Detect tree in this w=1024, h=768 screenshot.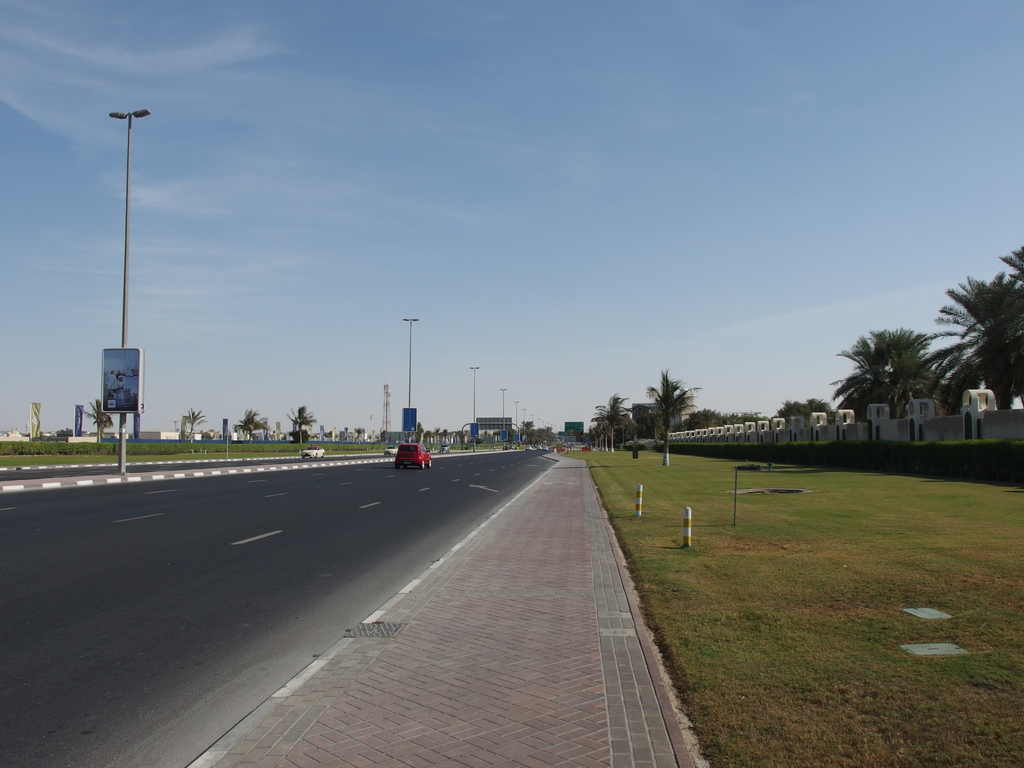
Detection: region(669, 409, 767, 431).
